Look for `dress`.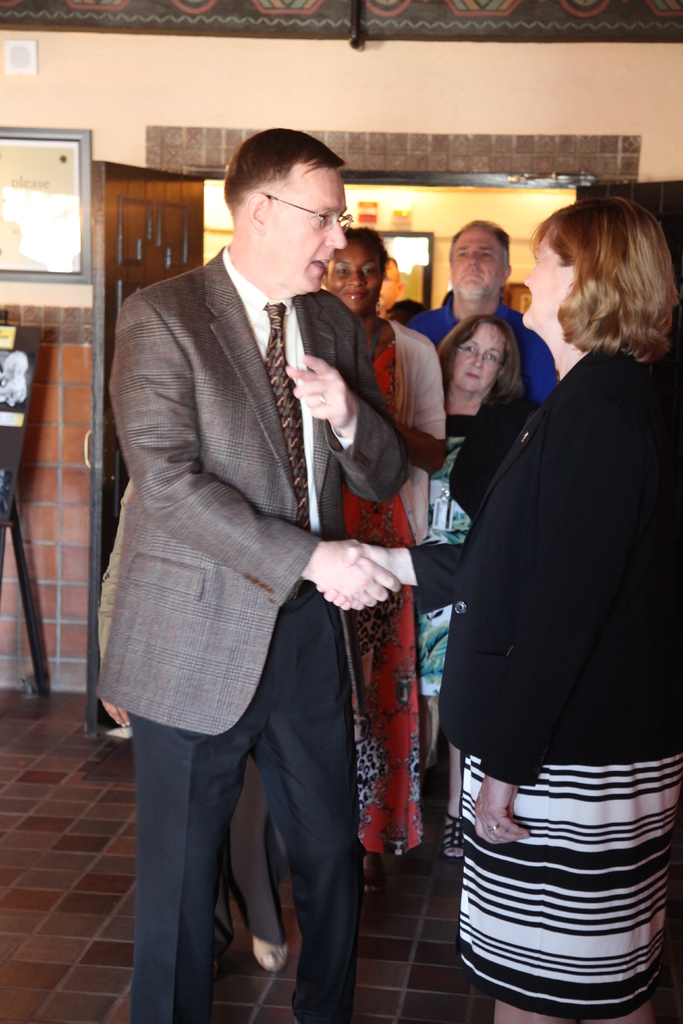
Found: 341,323,426,855.
